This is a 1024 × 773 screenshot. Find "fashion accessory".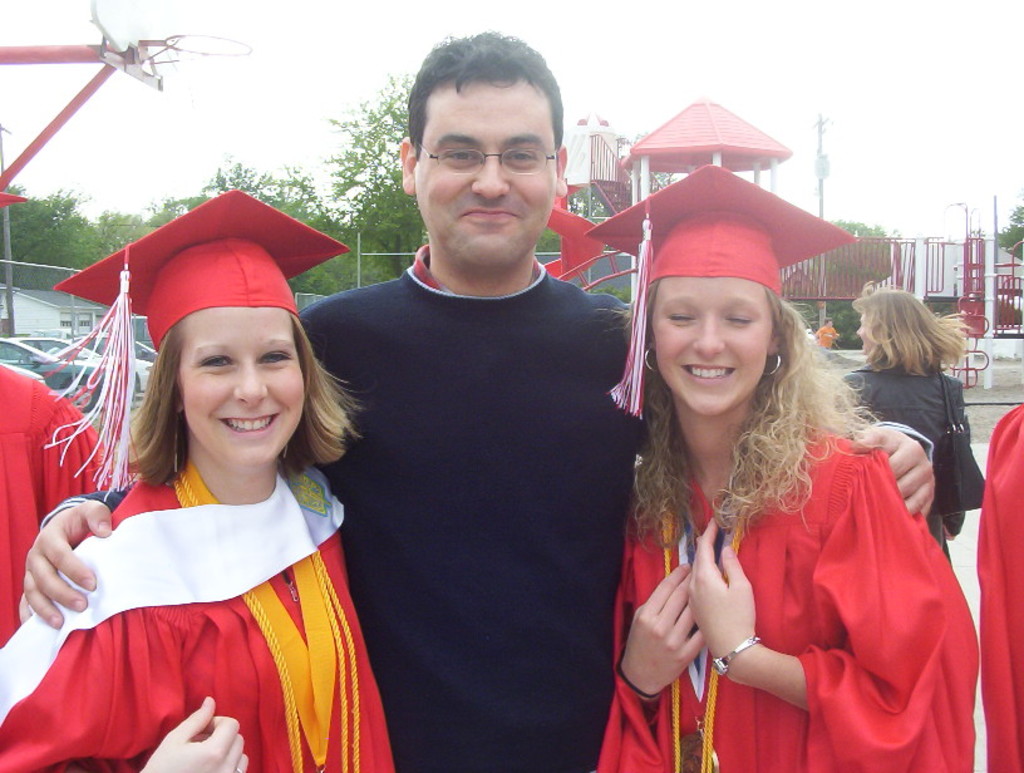
Bounding box: (230, 763, 246, 772).
